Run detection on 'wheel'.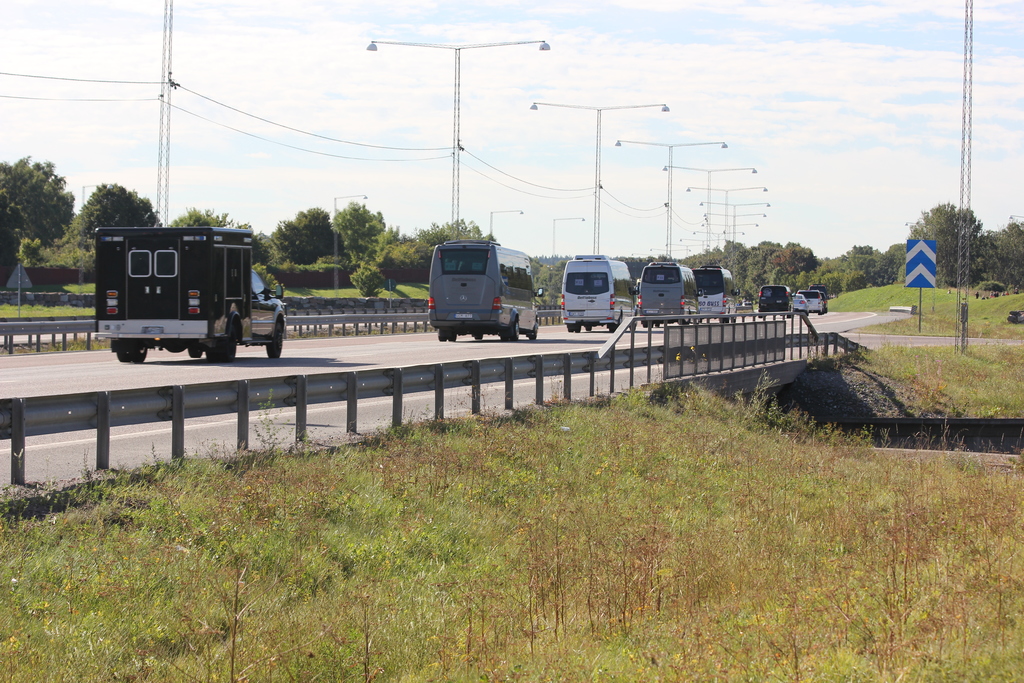
Result: locate(118, 351, 125, 363).
